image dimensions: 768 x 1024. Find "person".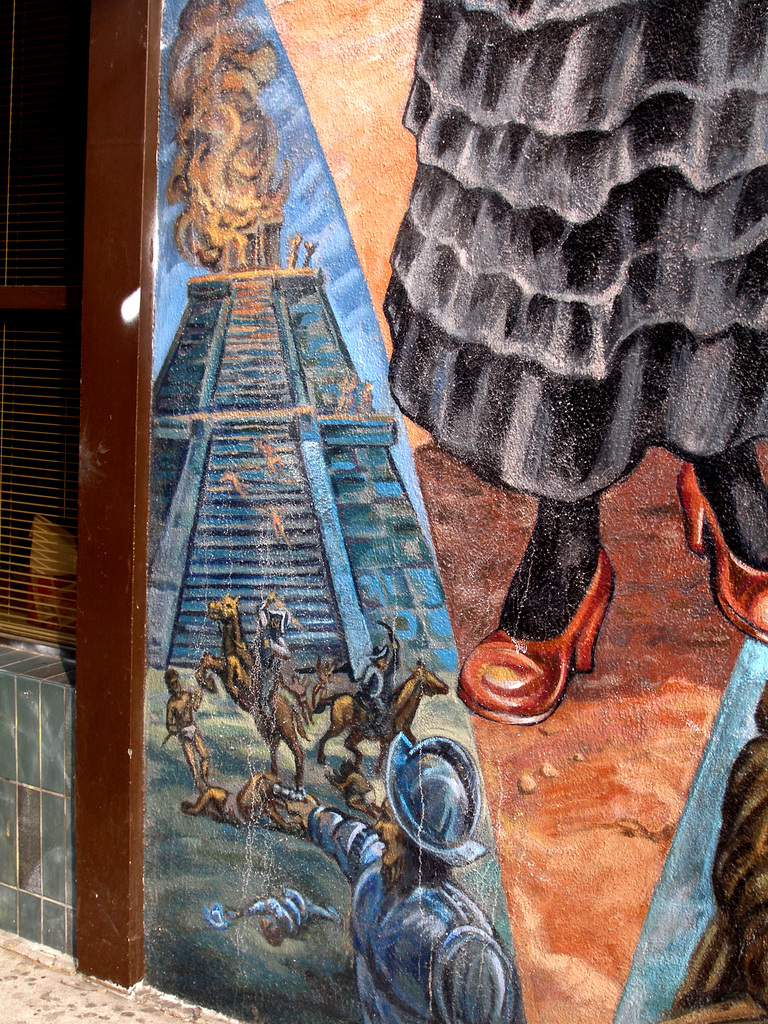
367, 0, 767, 732.
